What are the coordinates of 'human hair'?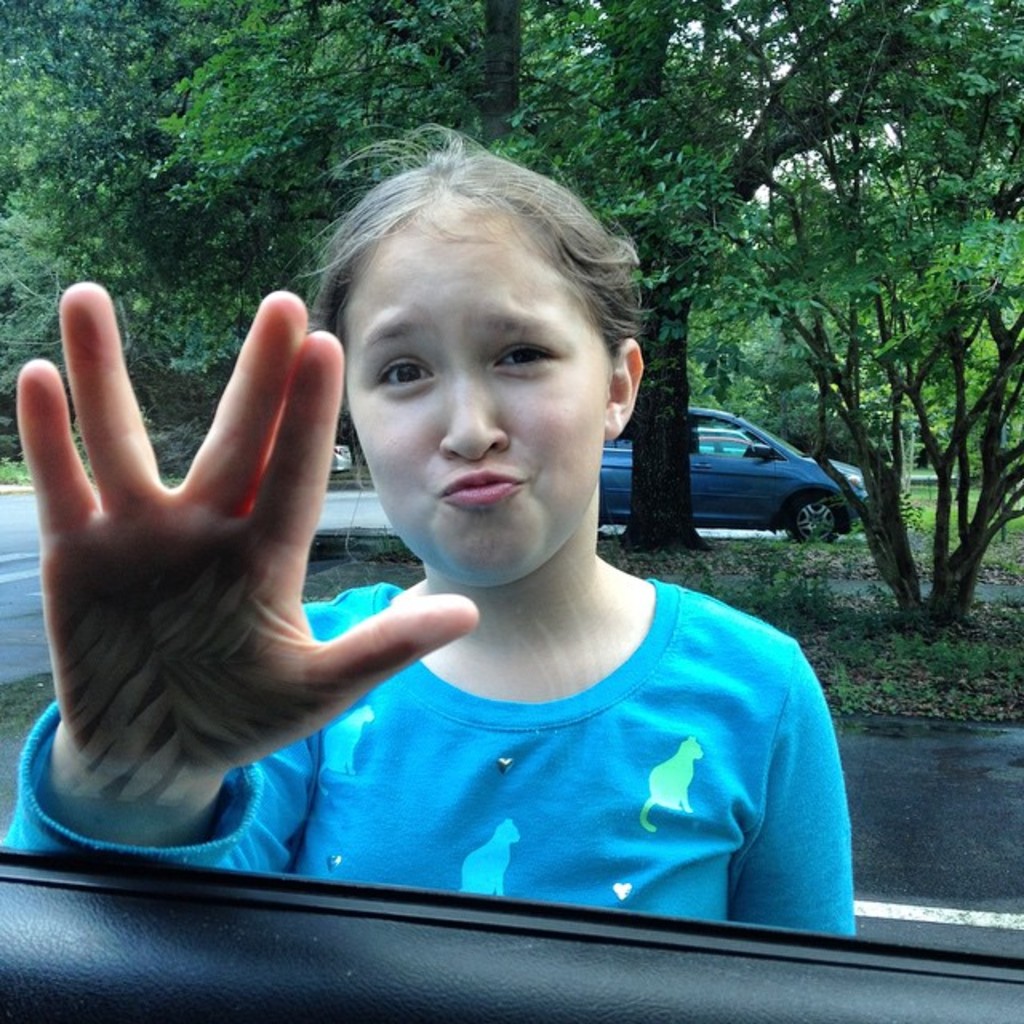
l=309, t=134, r=645, b=506.
